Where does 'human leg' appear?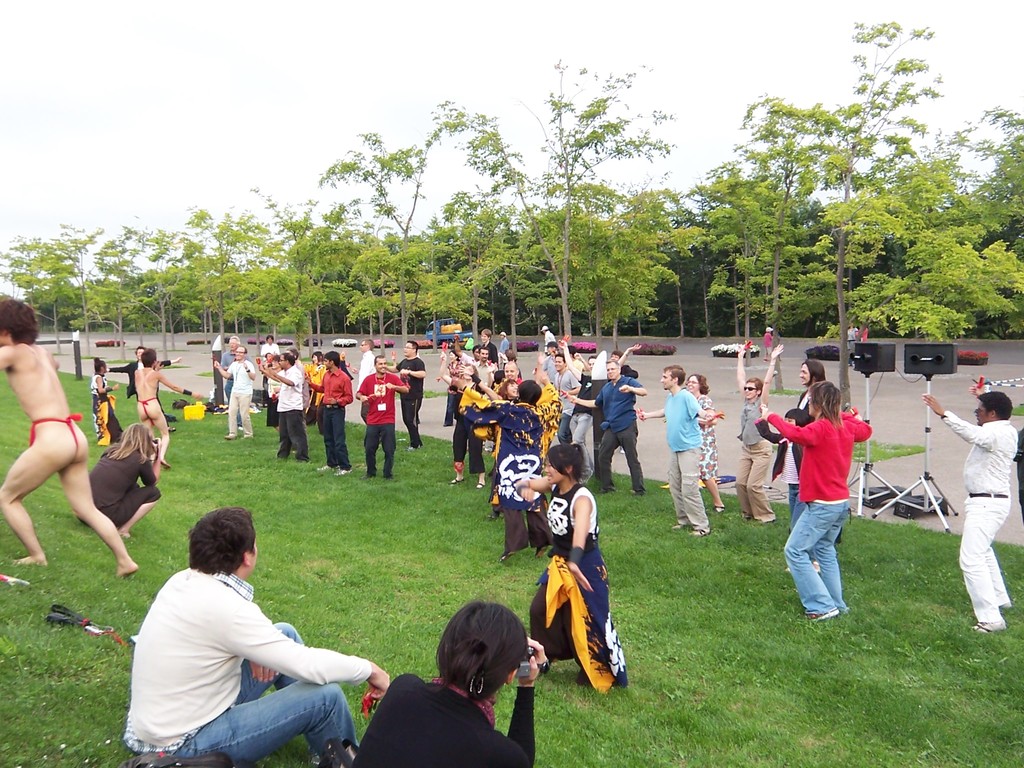
Appears at crop(58, 429, 132, 582).
